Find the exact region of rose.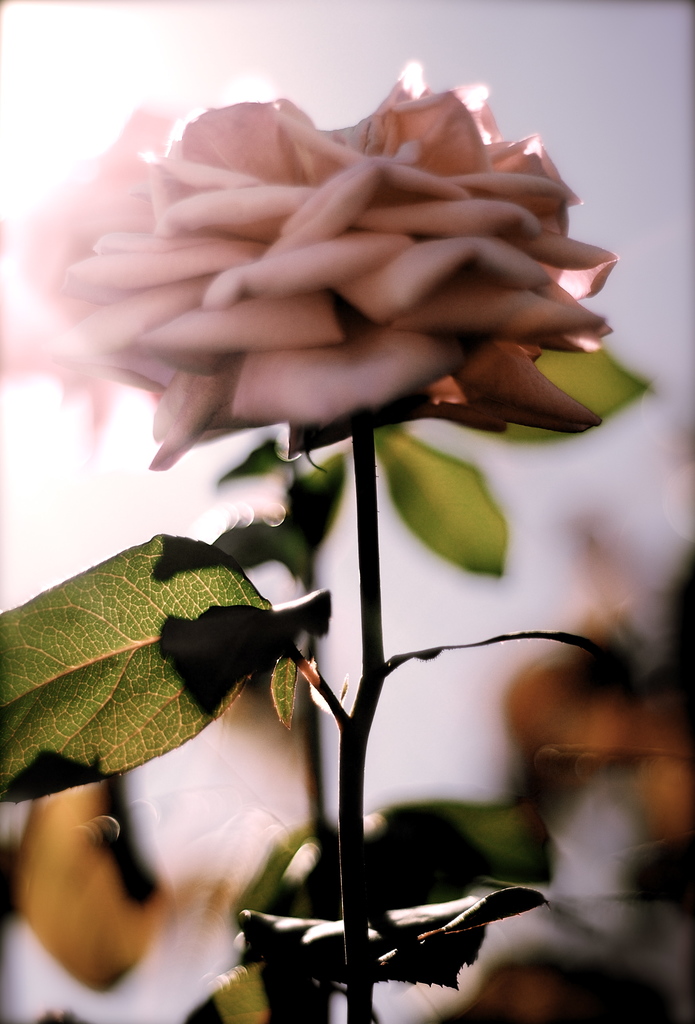
Exact region: locate(0, 92, 186, 454).
